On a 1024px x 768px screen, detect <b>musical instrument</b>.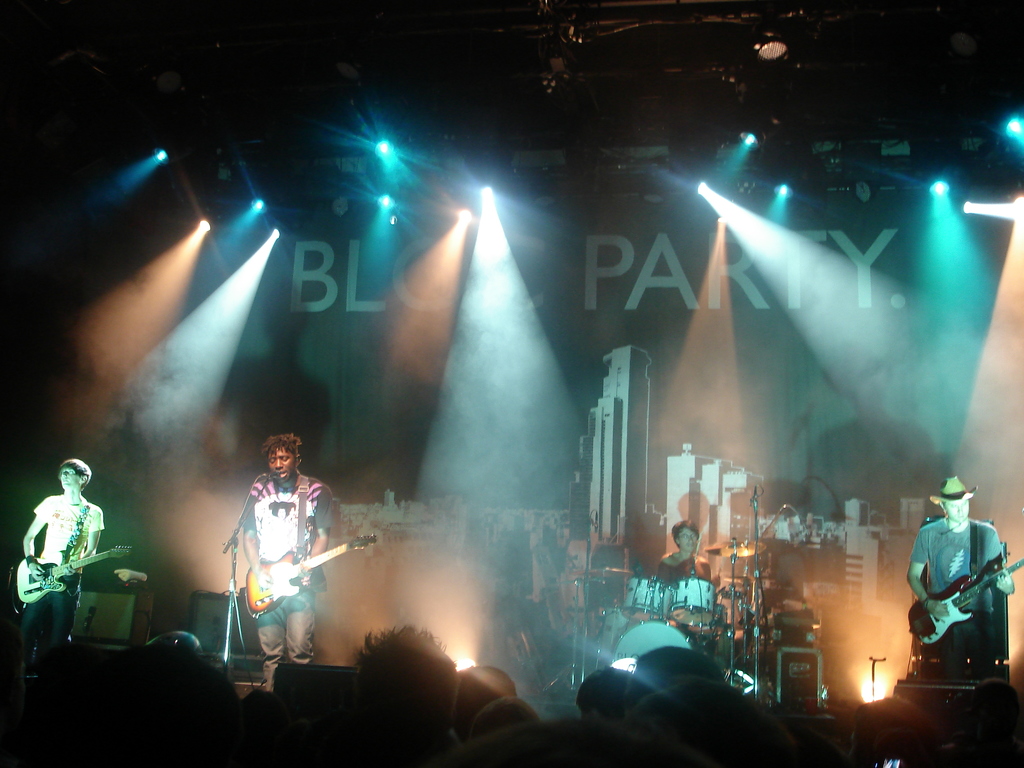
906 548 1023 664.
